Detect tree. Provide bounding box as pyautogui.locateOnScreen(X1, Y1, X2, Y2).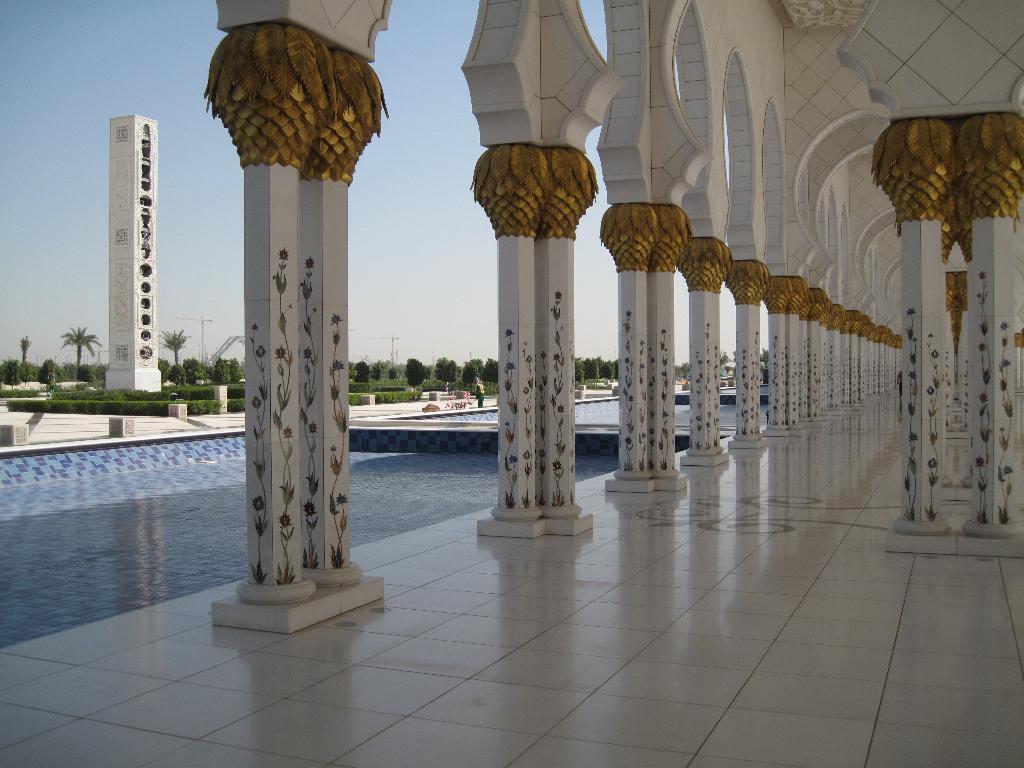
pyautogui.locateOnScreen(18, 335, 34, 364).
